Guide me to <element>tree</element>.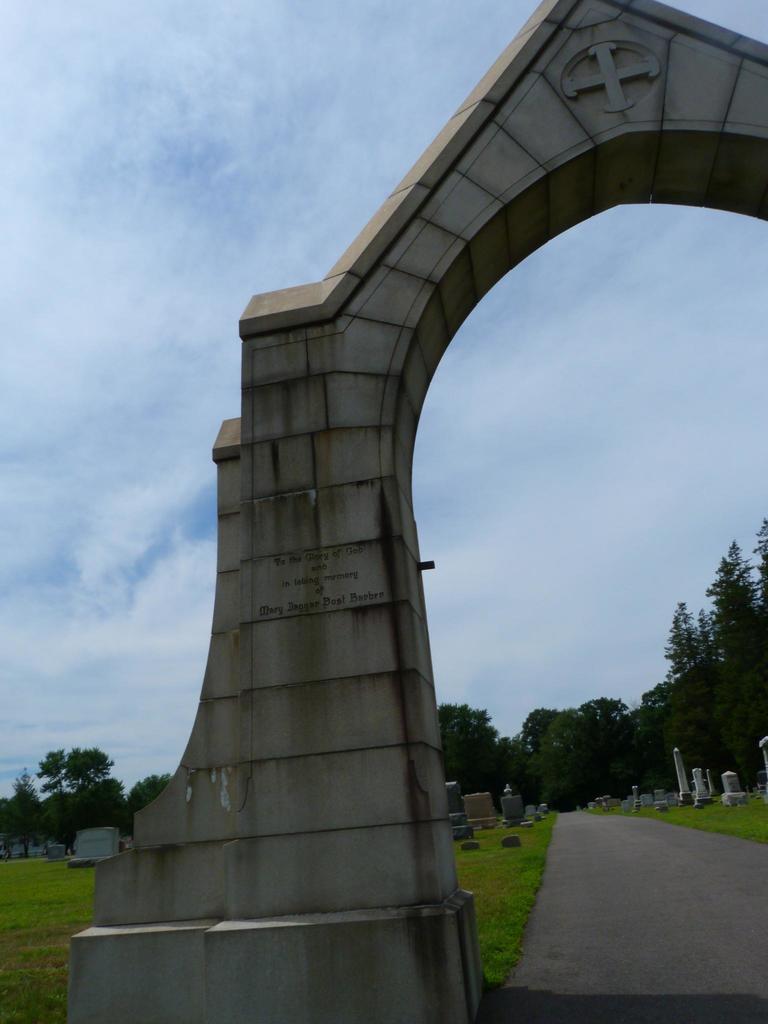
Guidance: 41, 776, 143, 862.
